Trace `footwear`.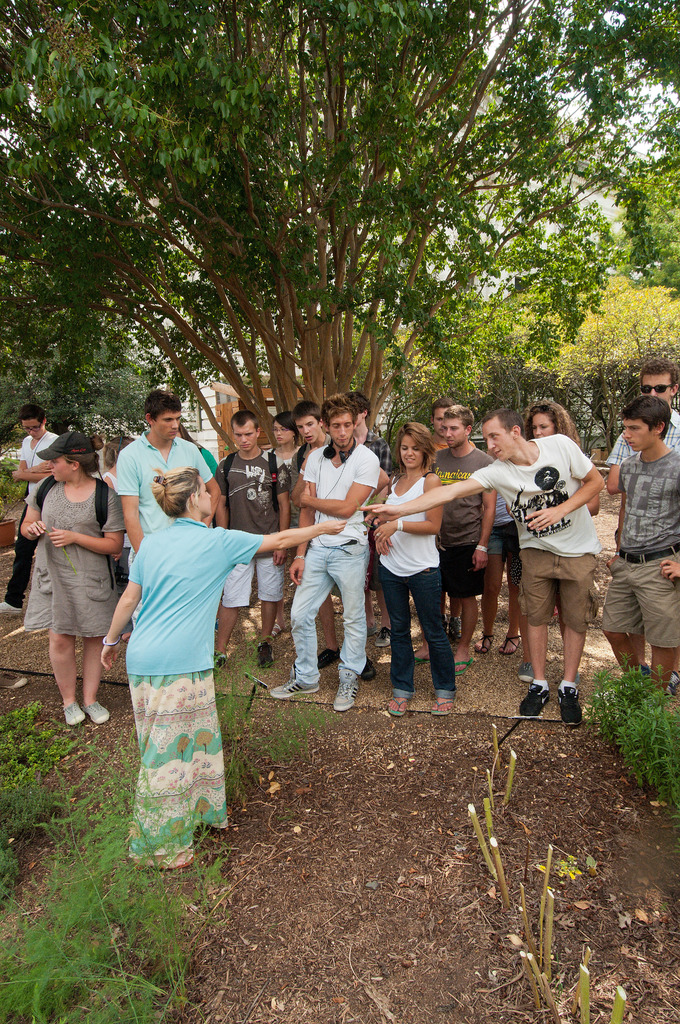
Traced to <region>432, 699, 449, 719</region>.
